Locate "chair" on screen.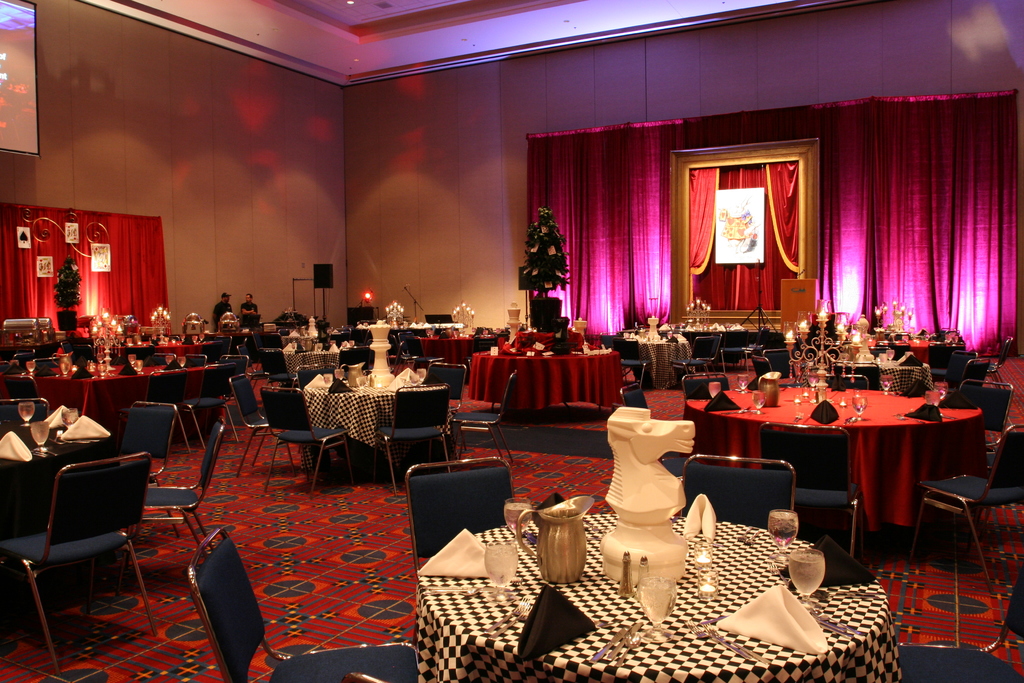
On screen at 129,420,228,562.
